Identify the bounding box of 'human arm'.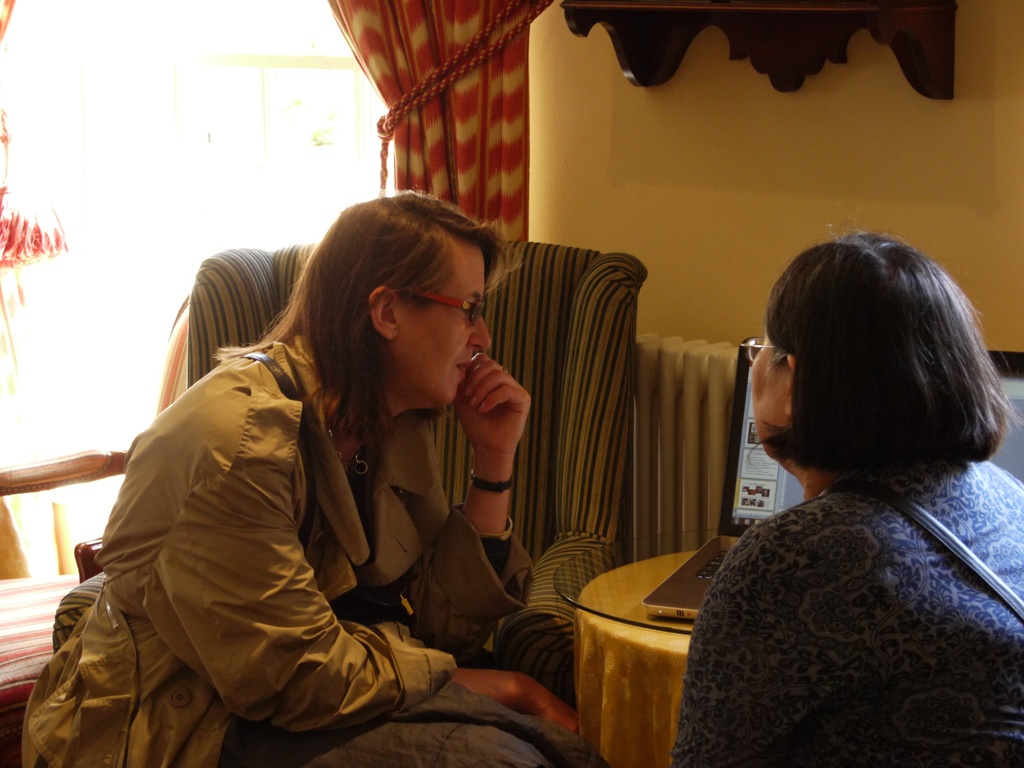
668, 533, 826, 767.
